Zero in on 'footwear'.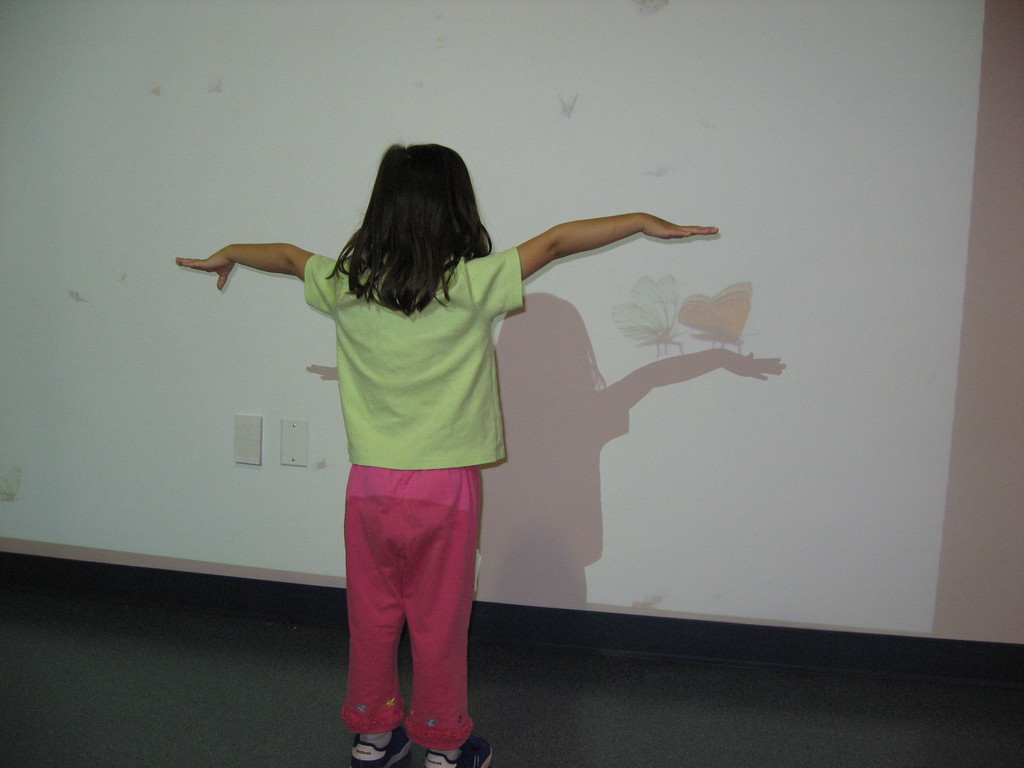
Zeroed in: [350, 728, 413, 767].
